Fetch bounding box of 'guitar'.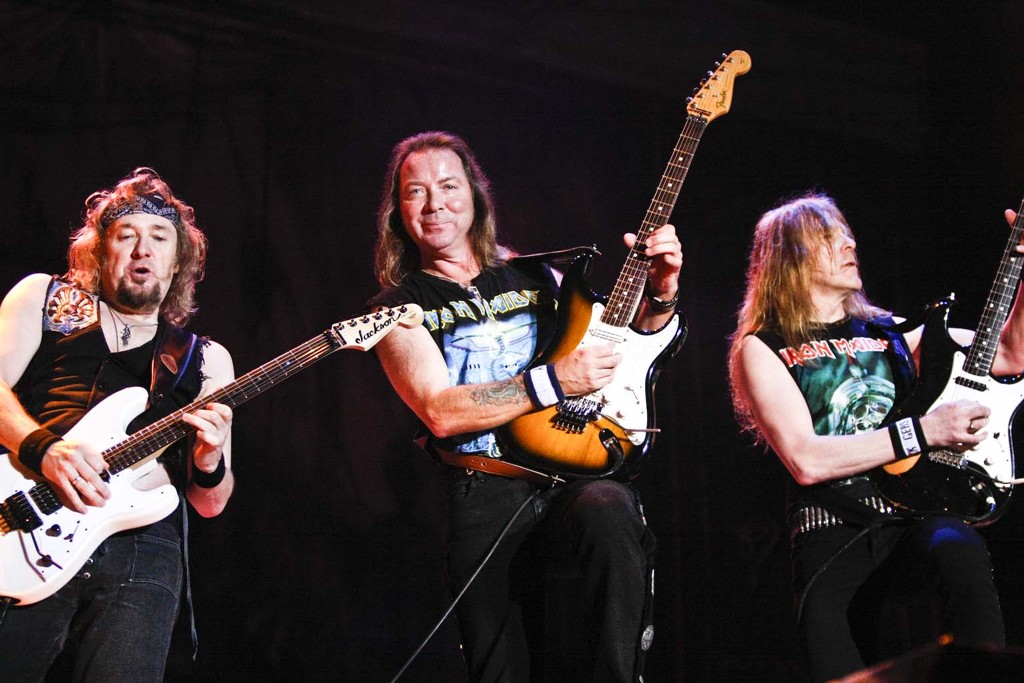
Bbox: bbox=[502, 47, 751, 486].
